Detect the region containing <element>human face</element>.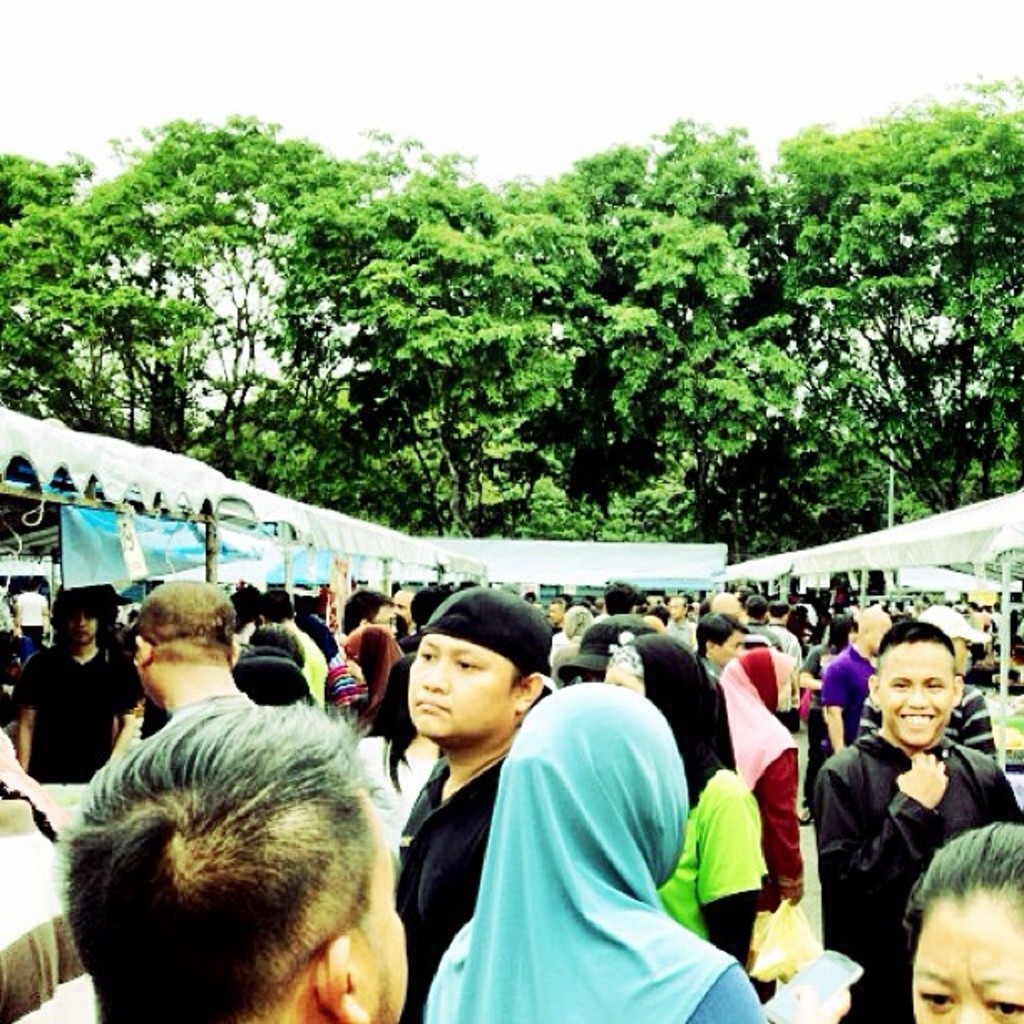
detection(373, 607, 398, 632).
